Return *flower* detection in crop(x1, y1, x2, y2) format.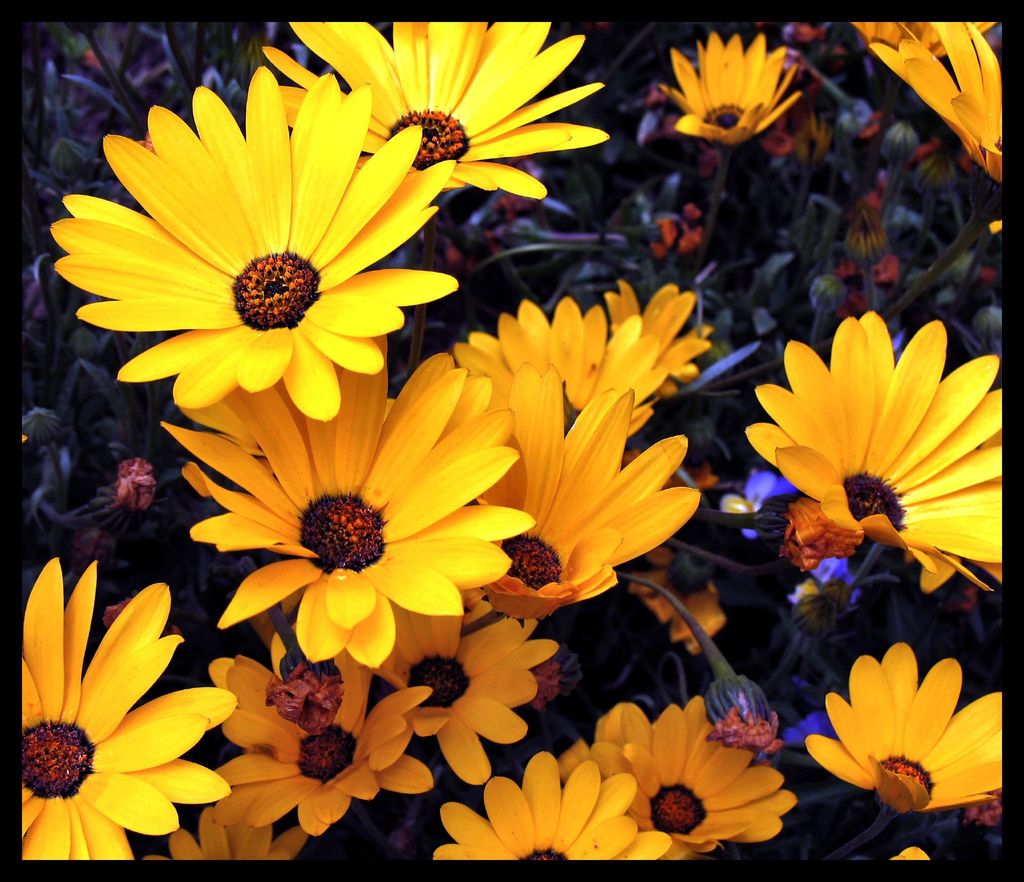
crop(142, 803, 308, 860).
